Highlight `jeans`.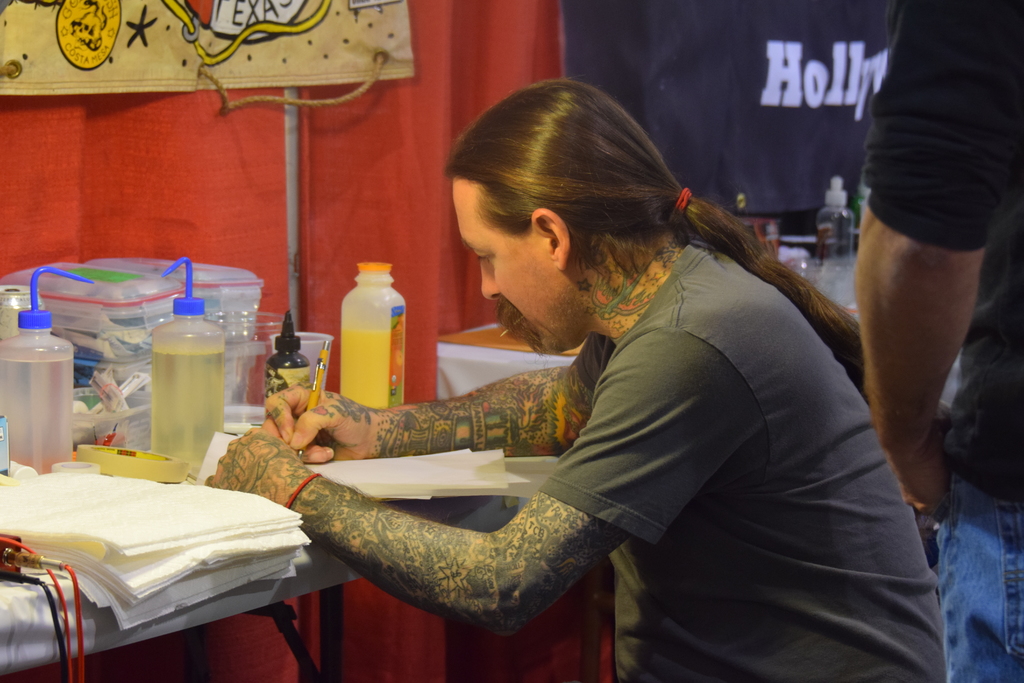
Highlighted region: left=939, top=450, right=1020, bottom=682.
